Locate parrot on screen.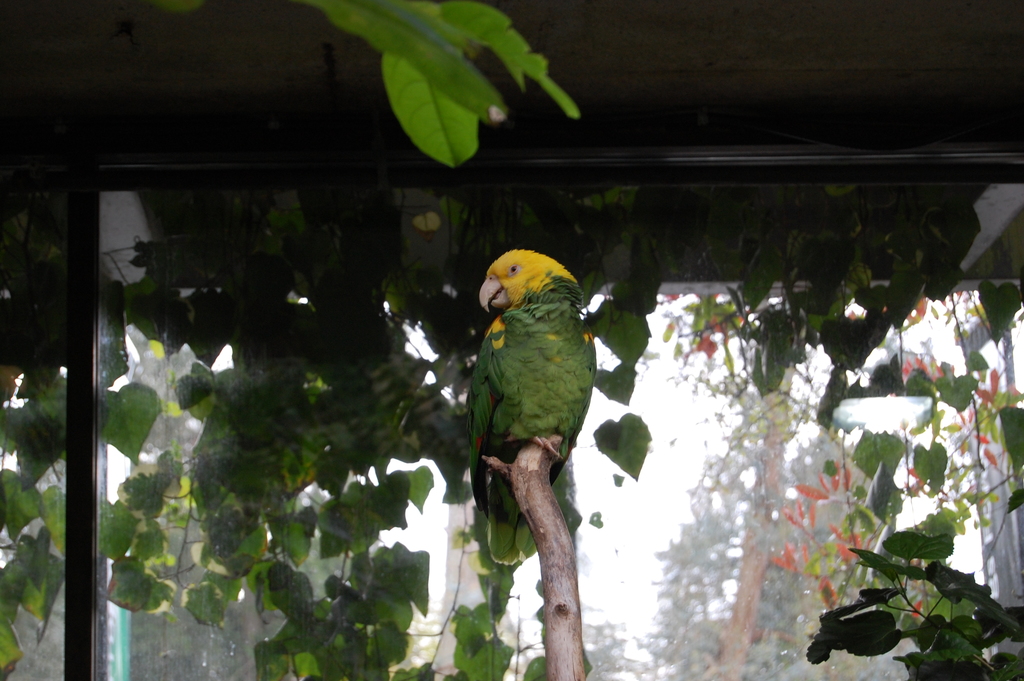
On screen at 471,249,596,568.
